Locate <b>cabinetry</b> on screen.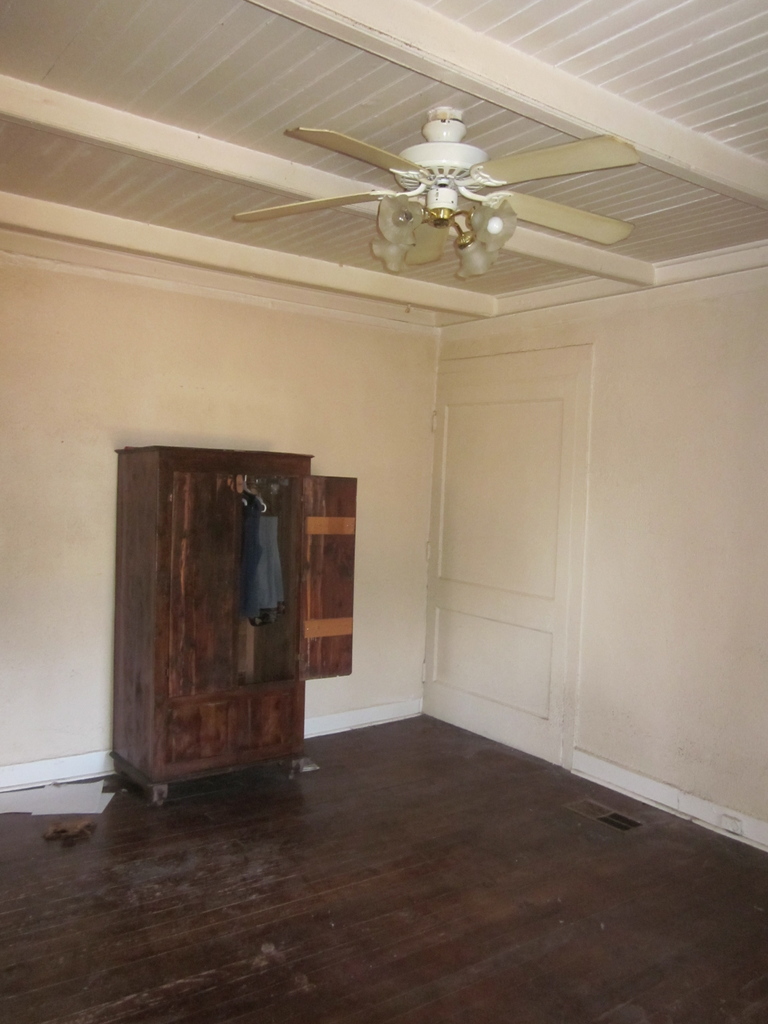
On screen at (161,686,301,762).
